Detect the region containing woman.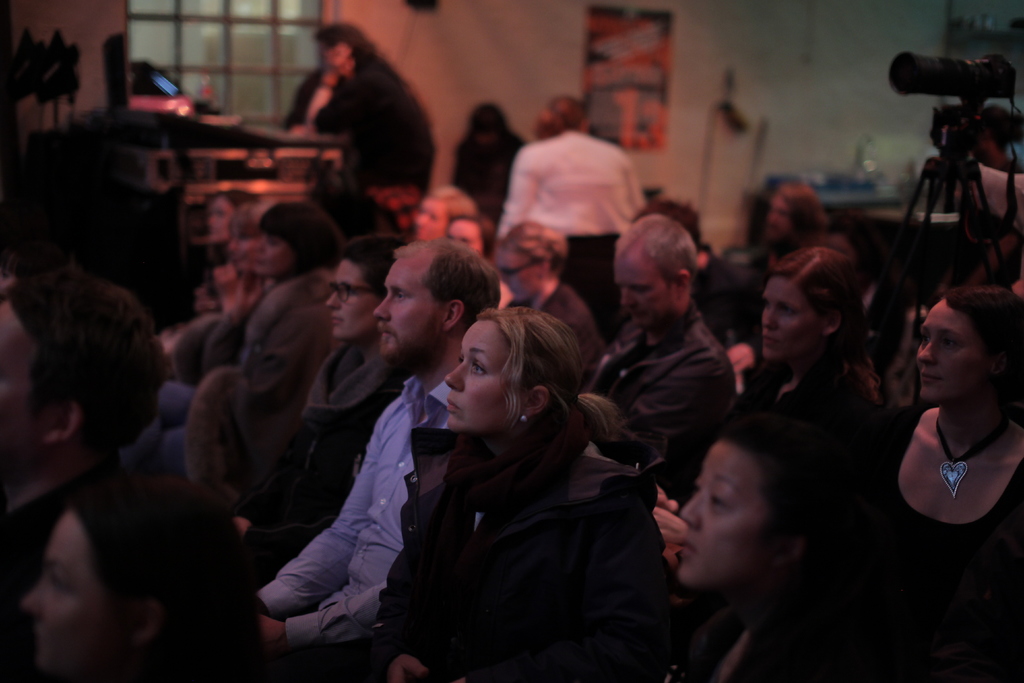
[733, 240, 893, 460].
